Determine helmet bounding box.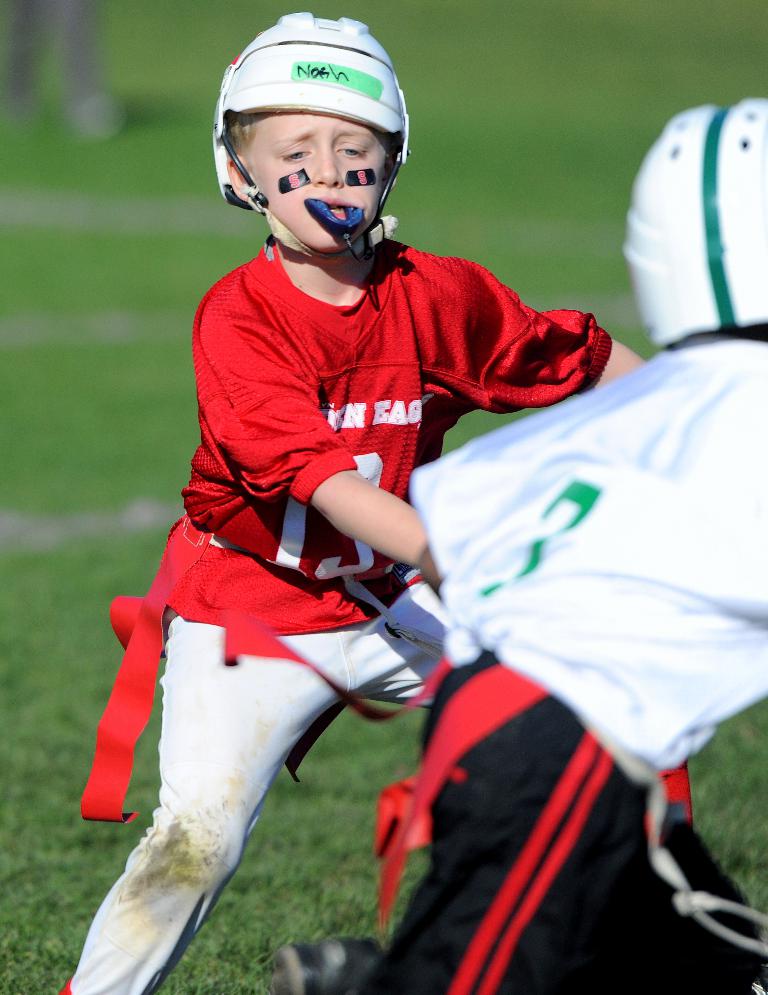
Determined: (left=224, top=16, right=413, bottom=277).
